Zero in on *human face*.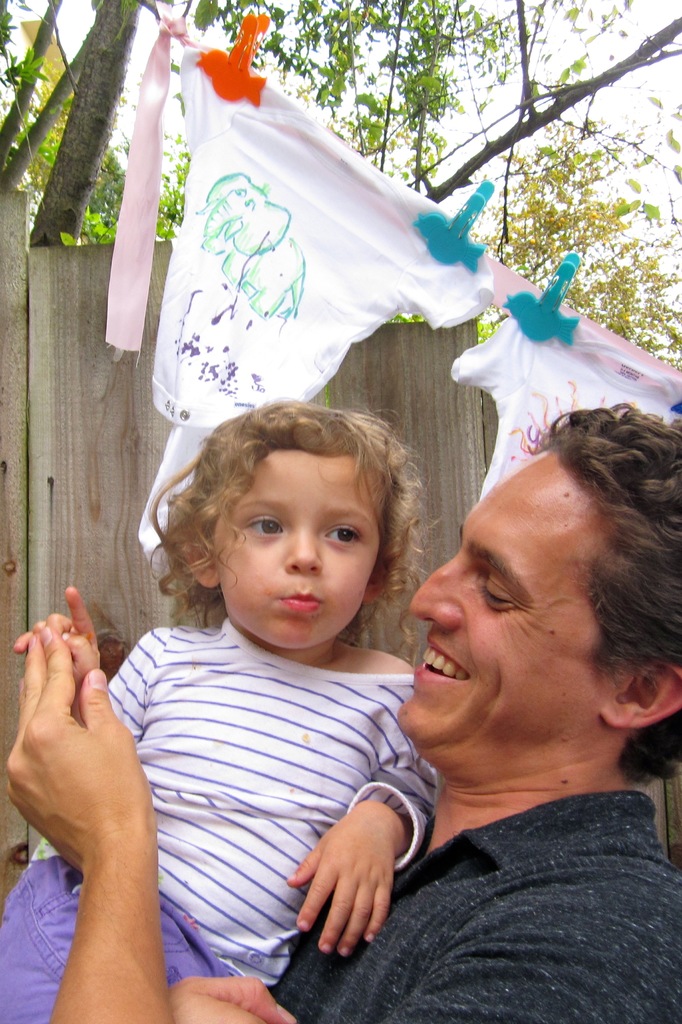
Zeroed in: bbox(218, 445, 382, 643).
